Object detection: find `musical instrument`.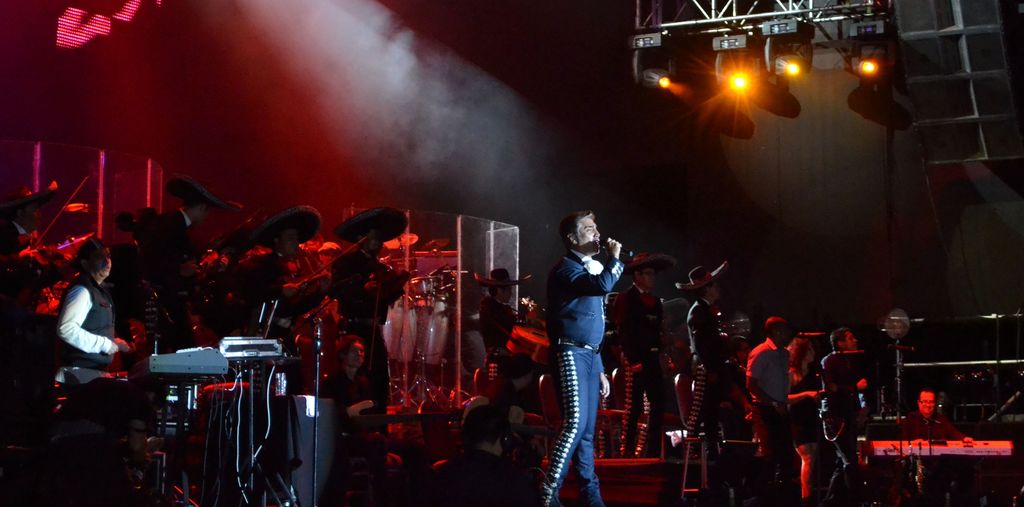
{"x1": 381, "y1": 230, "x2": 414, "y2": 252}.
